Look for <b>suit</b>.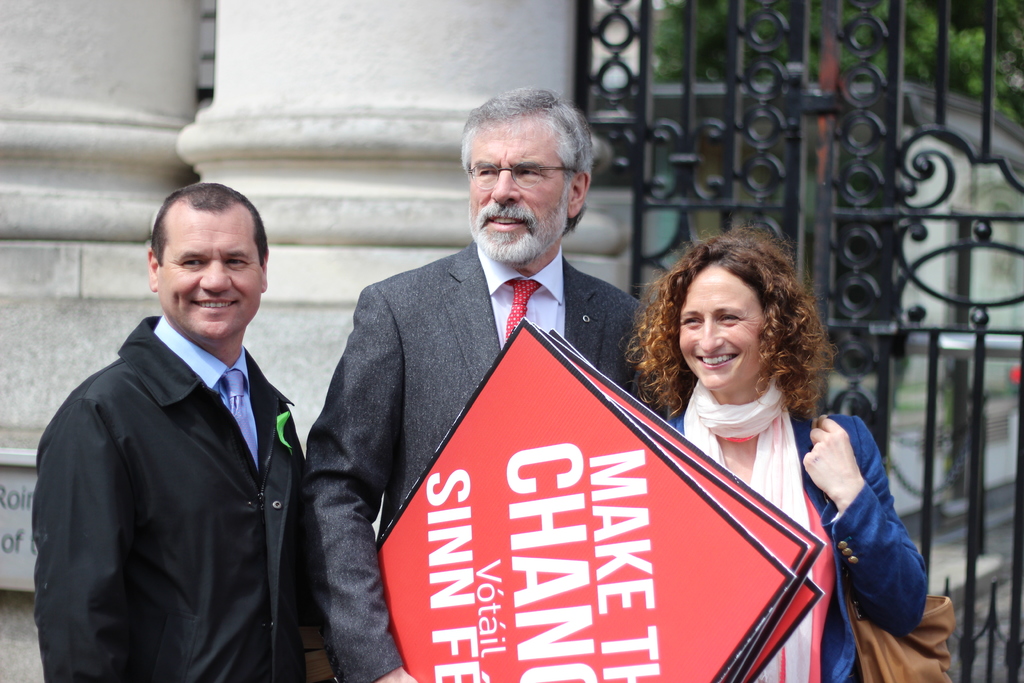
Found: (left=298, top=241, right=666, bottom=682).
